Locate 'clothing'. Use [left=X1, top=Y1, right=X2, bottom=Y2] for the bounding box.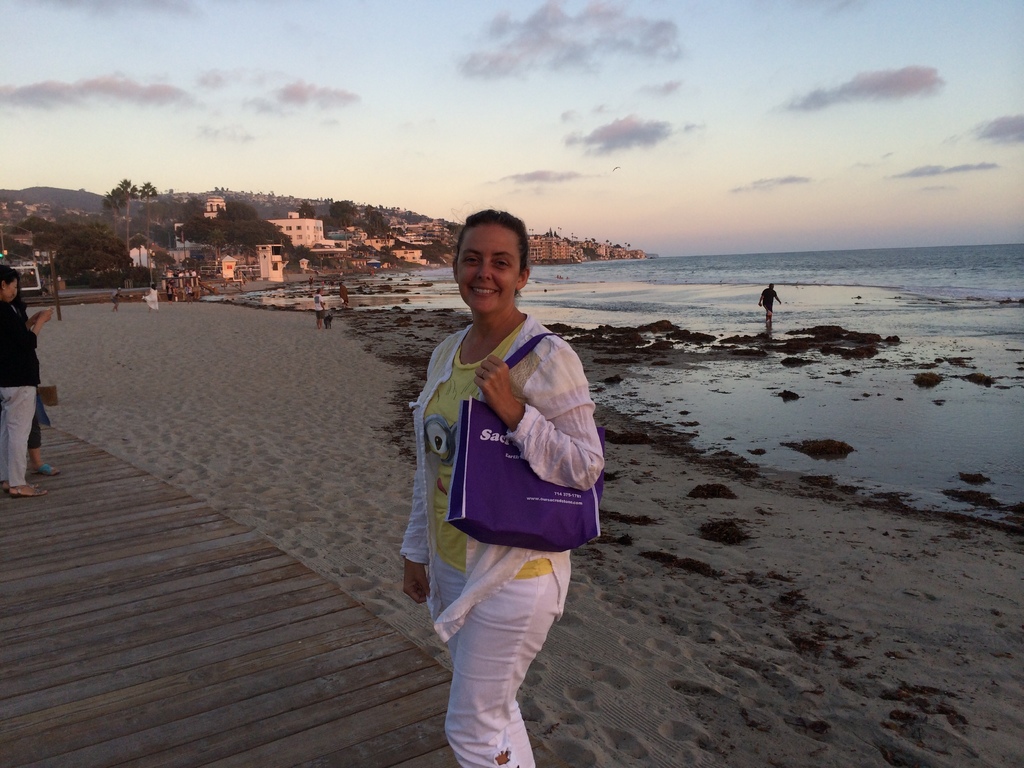
[left=0, top=303, right=45, bottom=492].
